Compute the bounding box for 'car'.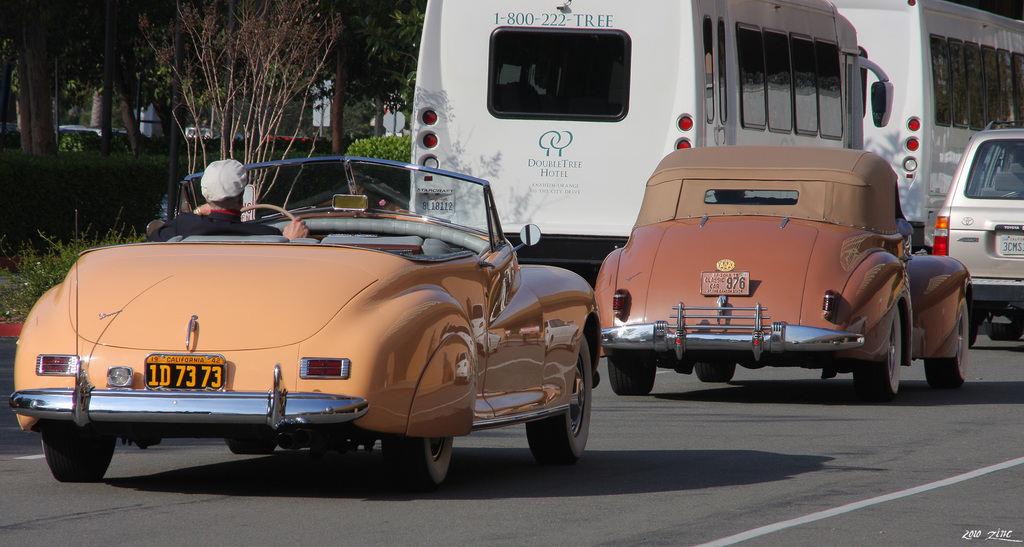
(x1=931, y1=118, x2=1023, y2=349).
